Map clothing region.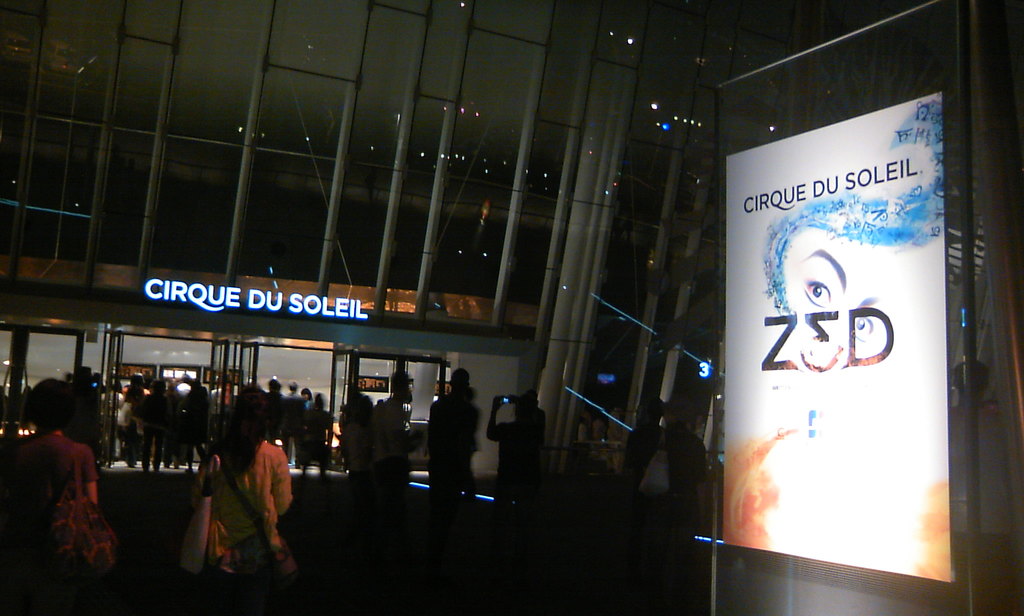
Mapped to bbox(6, 427, 100, 596).
